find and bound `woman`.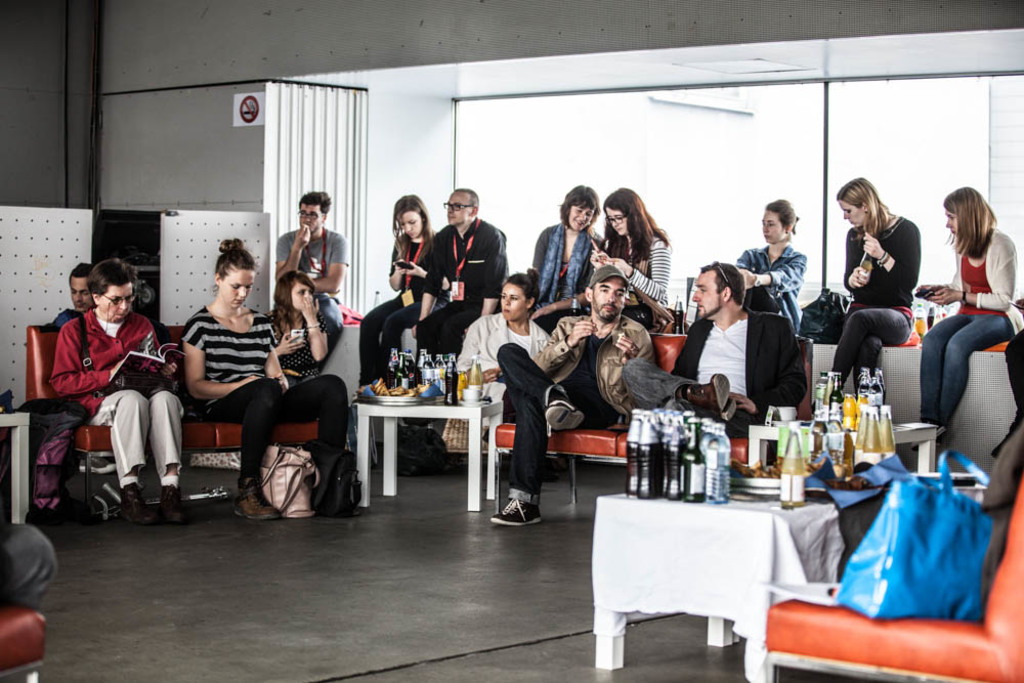
Bound: [left=48, top=258, right=189, bottom=527].
